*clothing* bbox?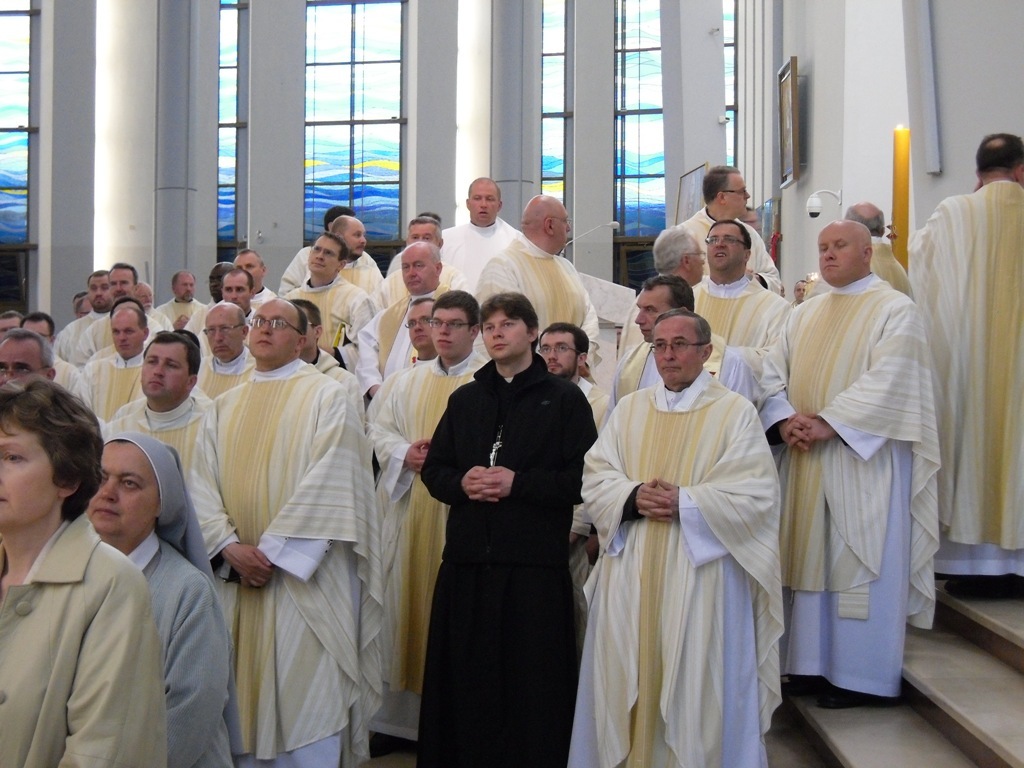
[123, 527, 231, 766]
